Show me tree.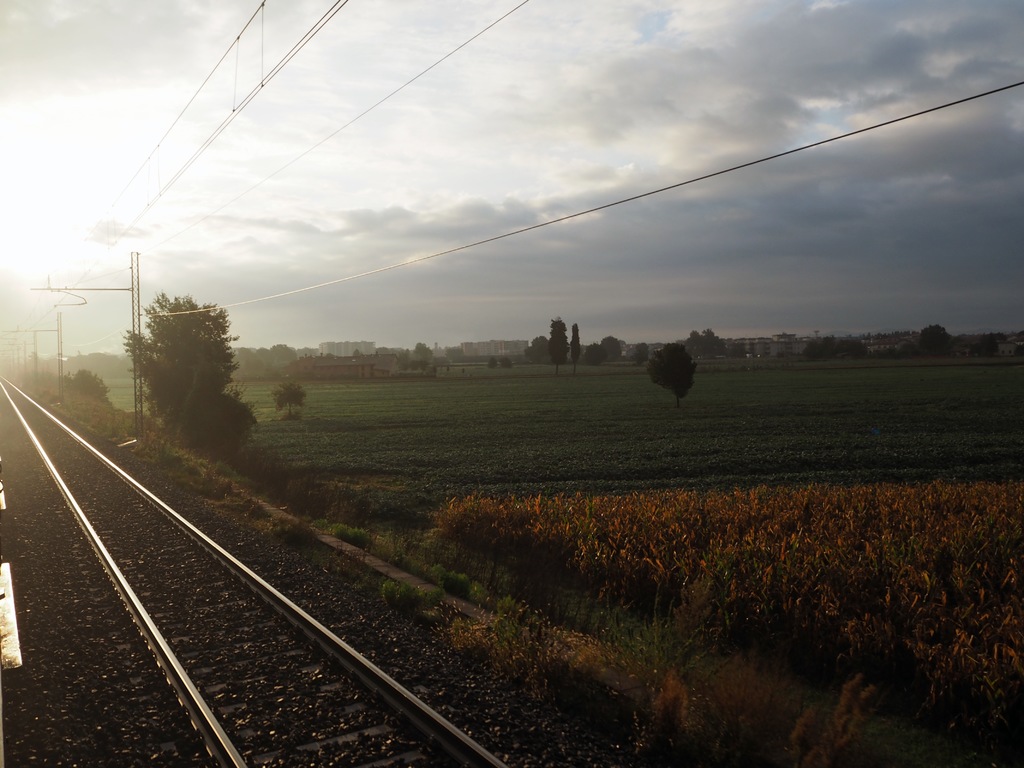
tree is here: box(583, 340, 607, 368).
